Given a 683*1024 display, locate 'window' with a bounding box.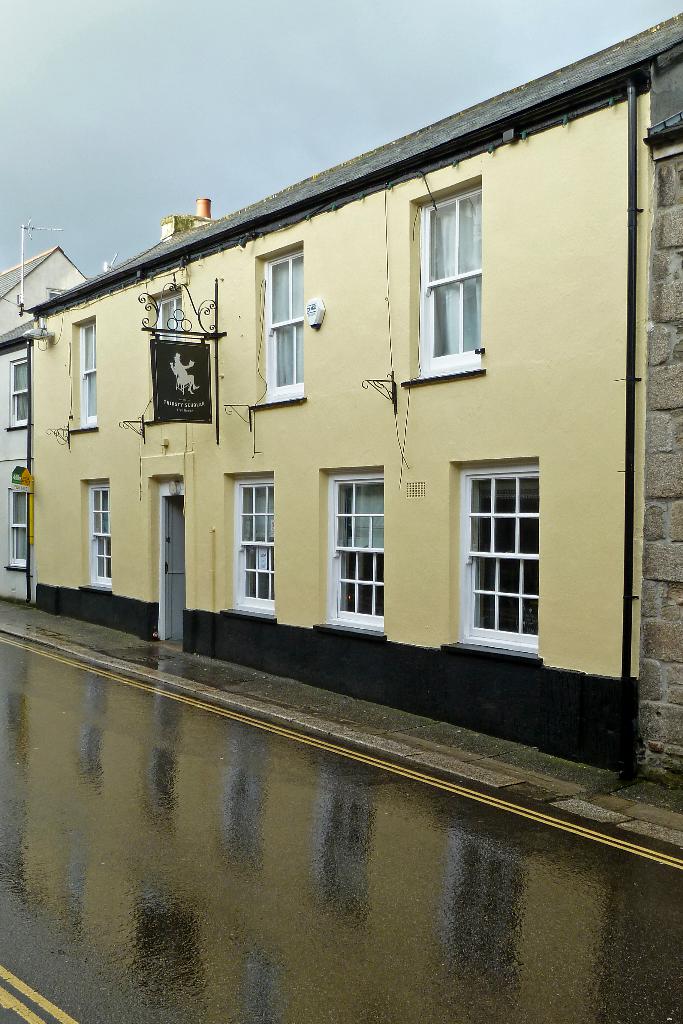
Located: Rect(251, 243, 308, 411).
